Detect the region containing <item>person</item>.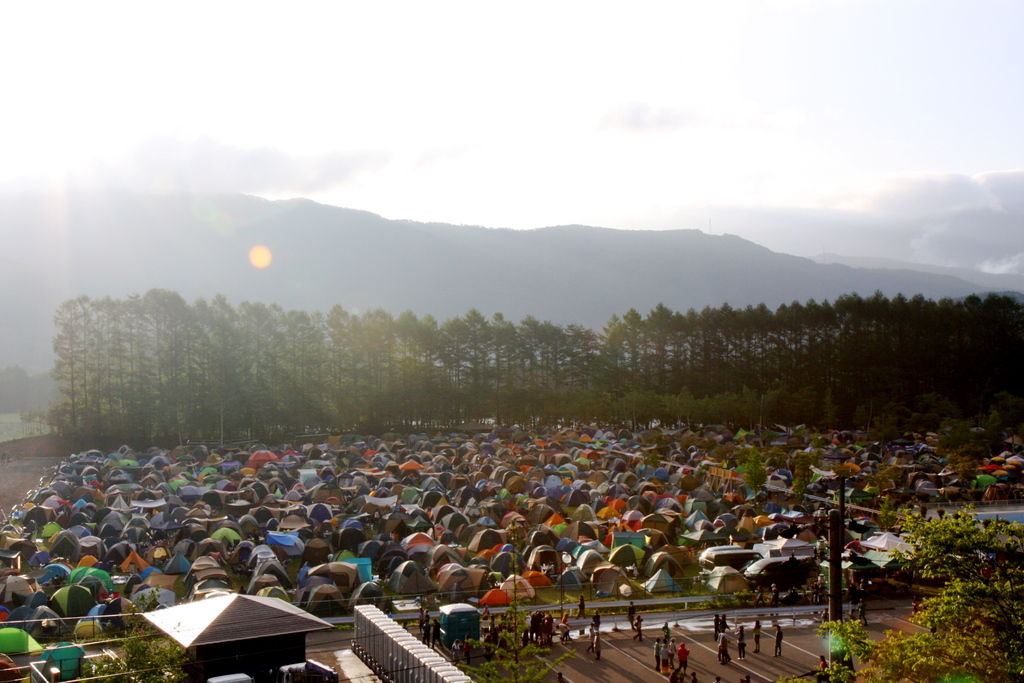
pyautogui.locateOnScreen(733, 629, 745, 656).
